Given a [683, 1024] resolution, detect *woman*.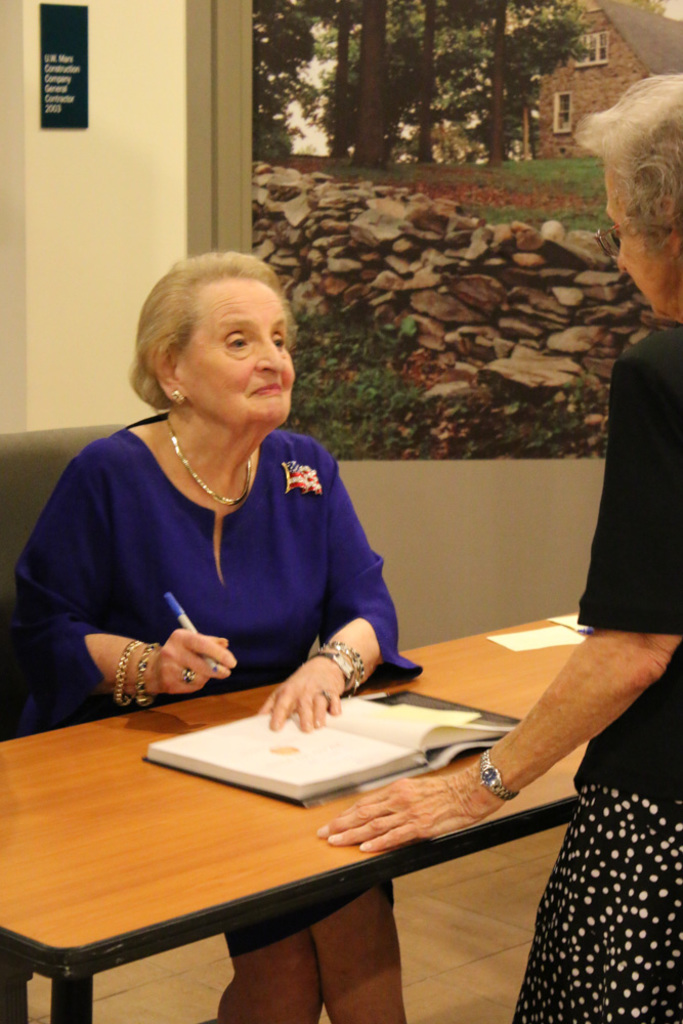
Rect(29, 248, 405, 742).
